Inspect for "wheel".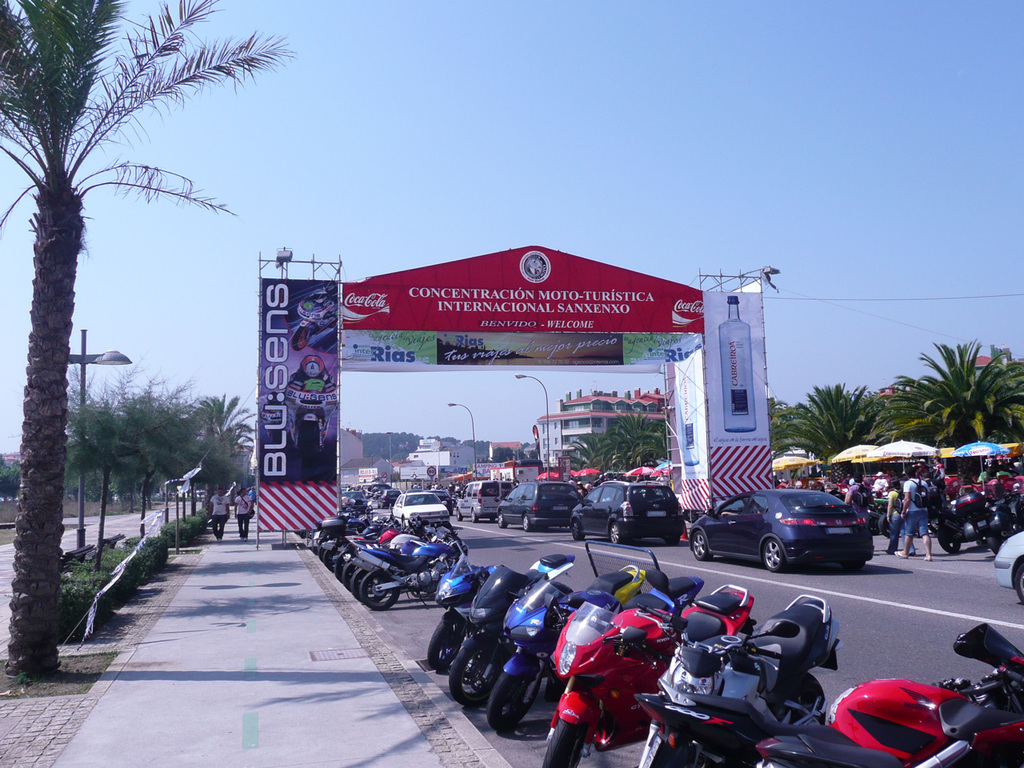
Inspection: crop(842, 558, 864, 573).
